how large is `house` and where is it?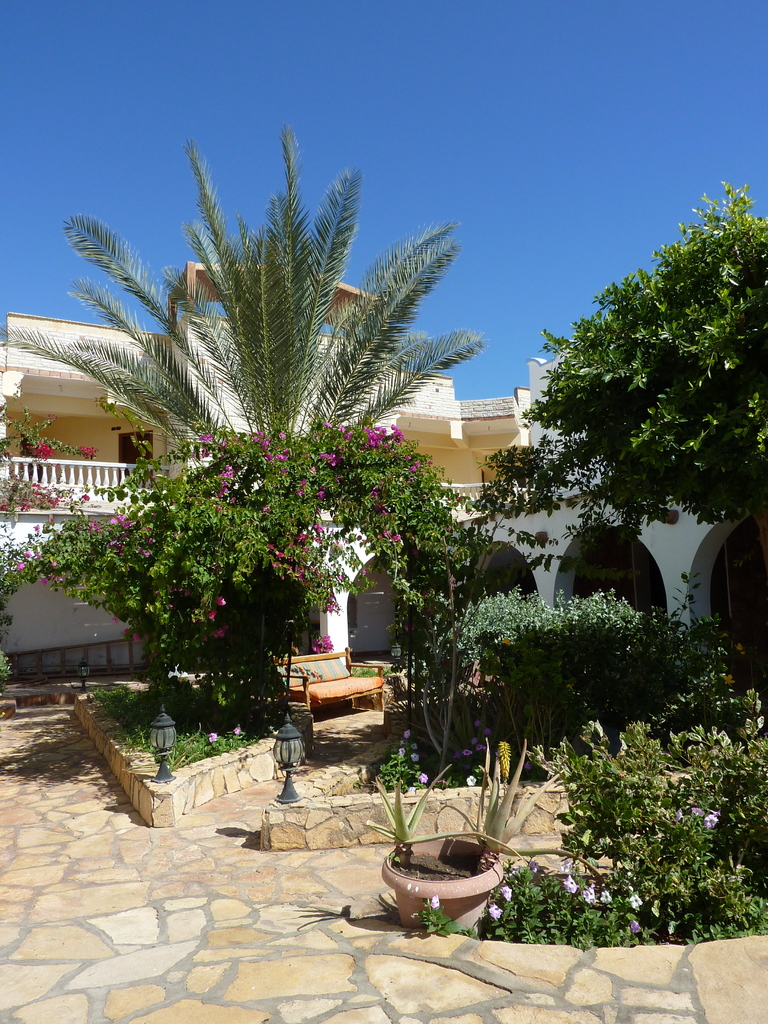
Bounding box: bbox=(0, 264, 767, 701).
